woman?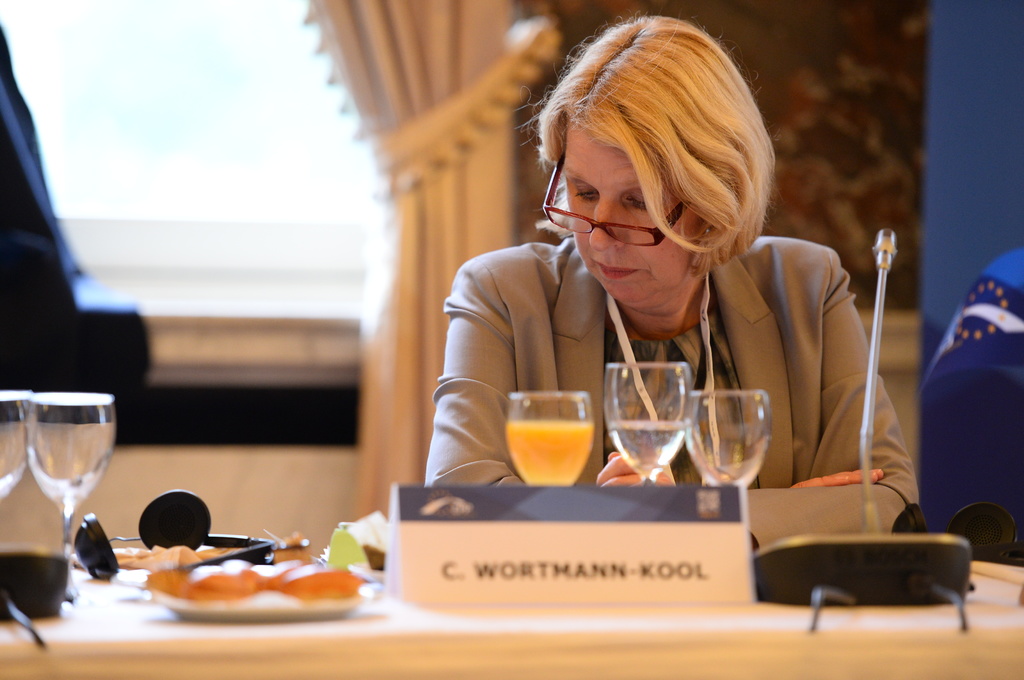
crop(453, 49, 883, 527)
